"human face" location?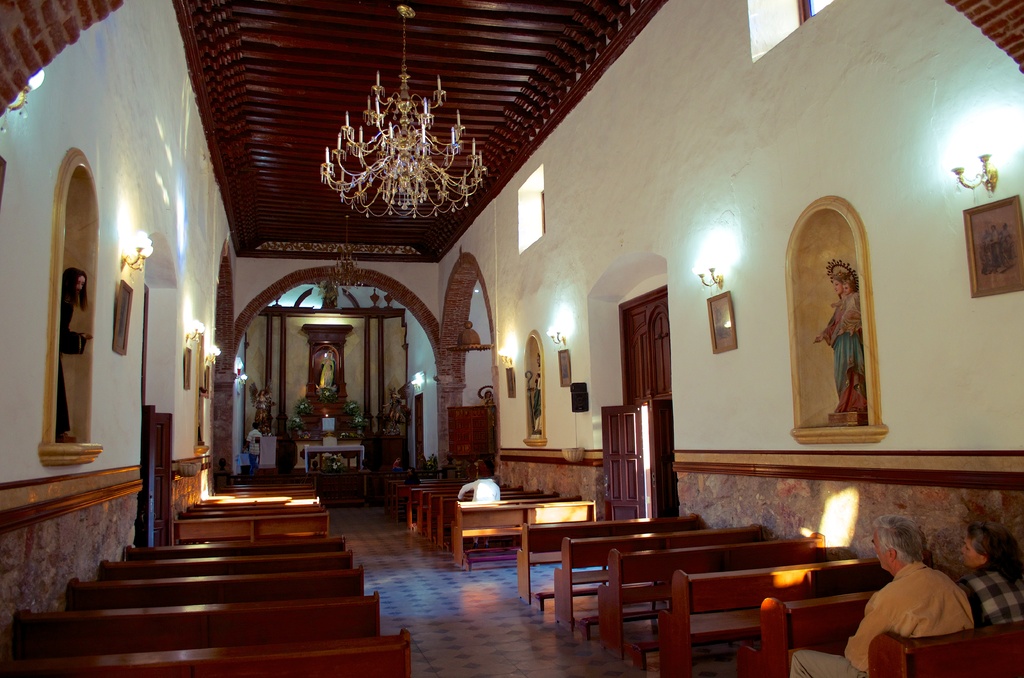
[x1=835, y1=280, x2=842, y2=293]
